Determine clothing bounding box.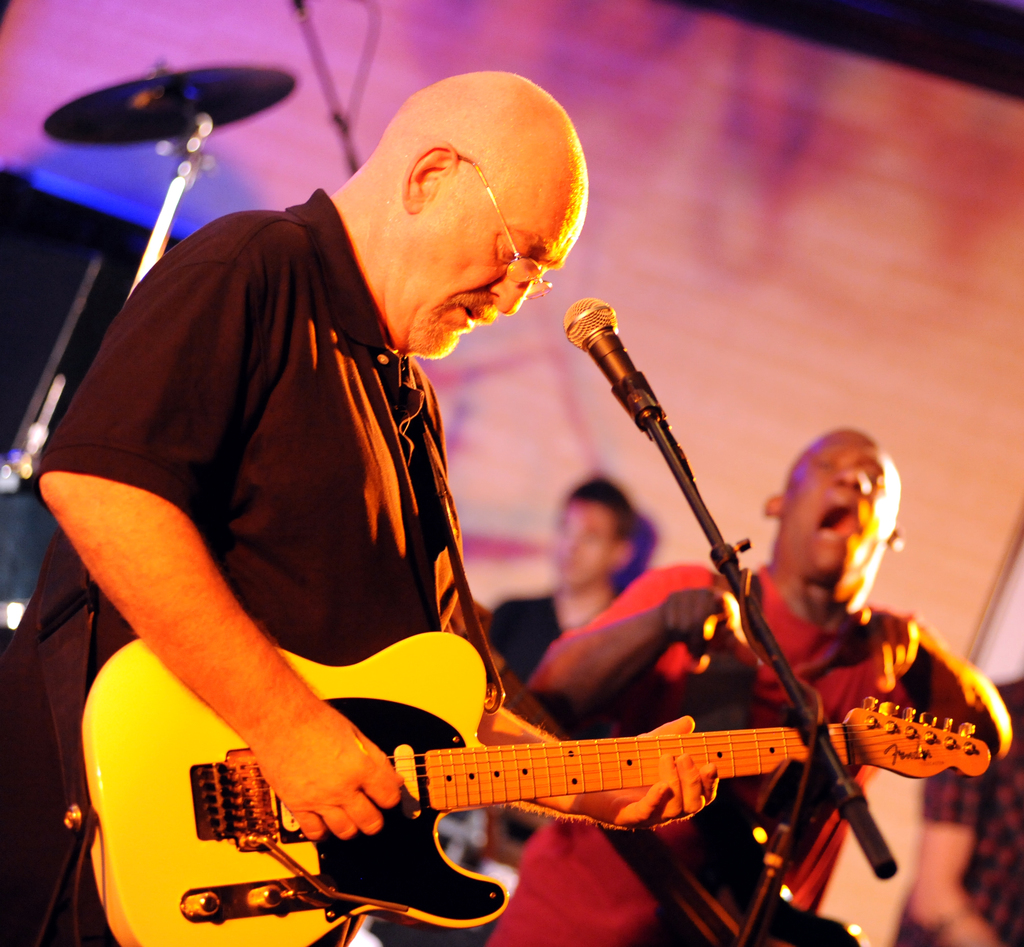
Determined: rect(478, 549, 938, 946).
